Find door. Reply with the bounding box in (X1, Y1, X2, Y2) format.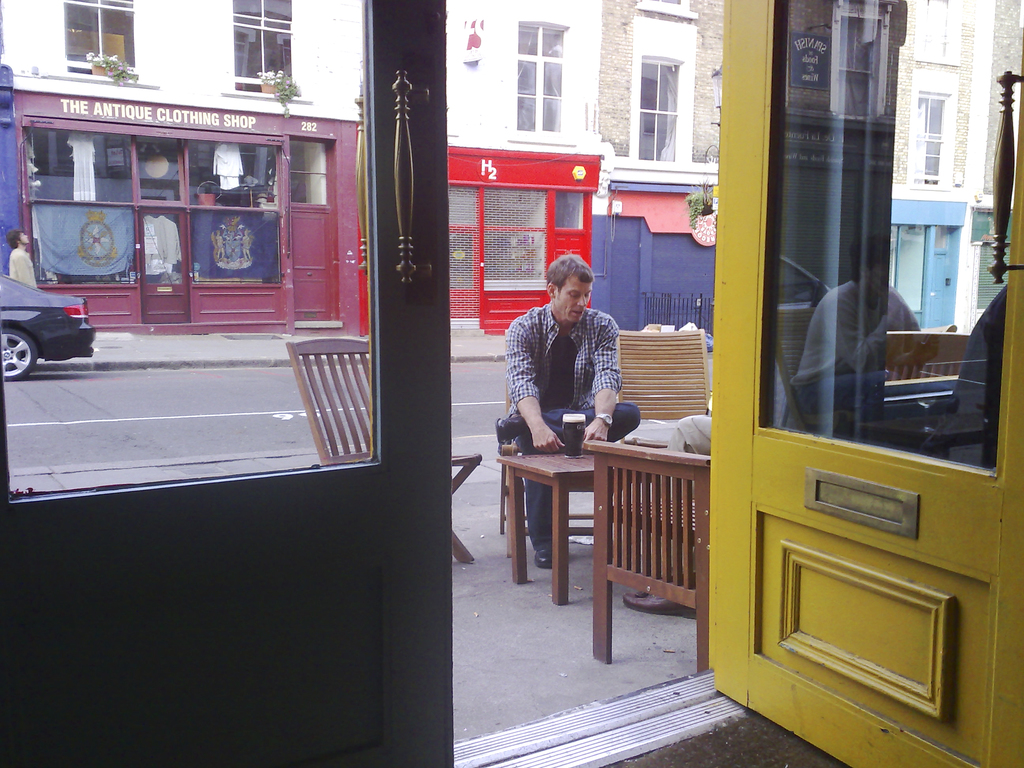
(929, 223, 955, 330).
